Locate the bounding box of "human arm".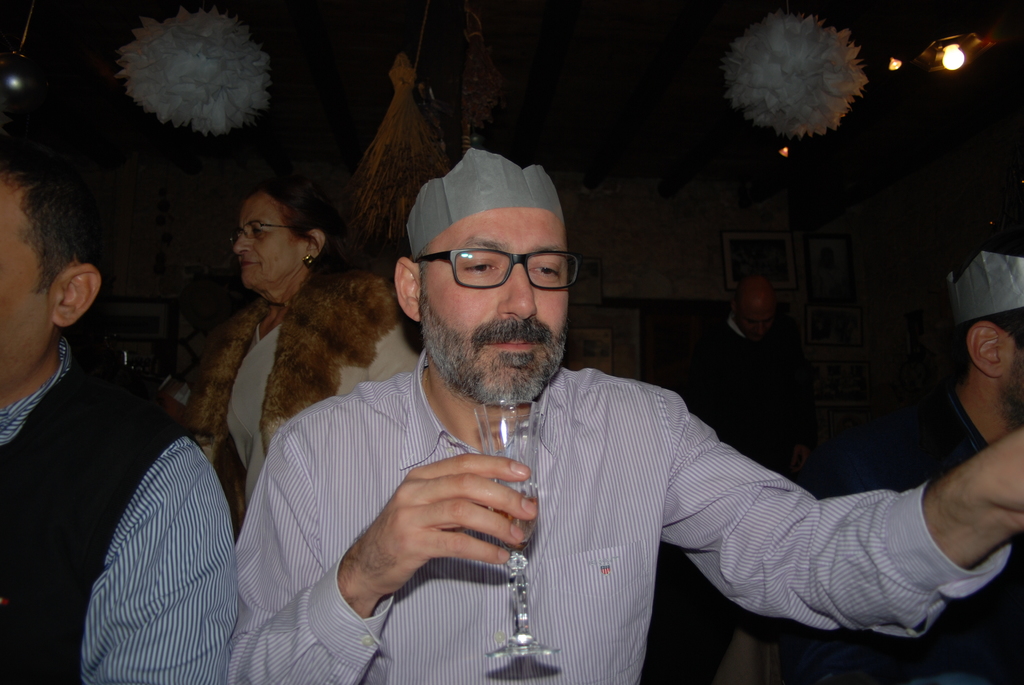
Bounding box: x1=652 y1=326 x2=765 y2=446.
